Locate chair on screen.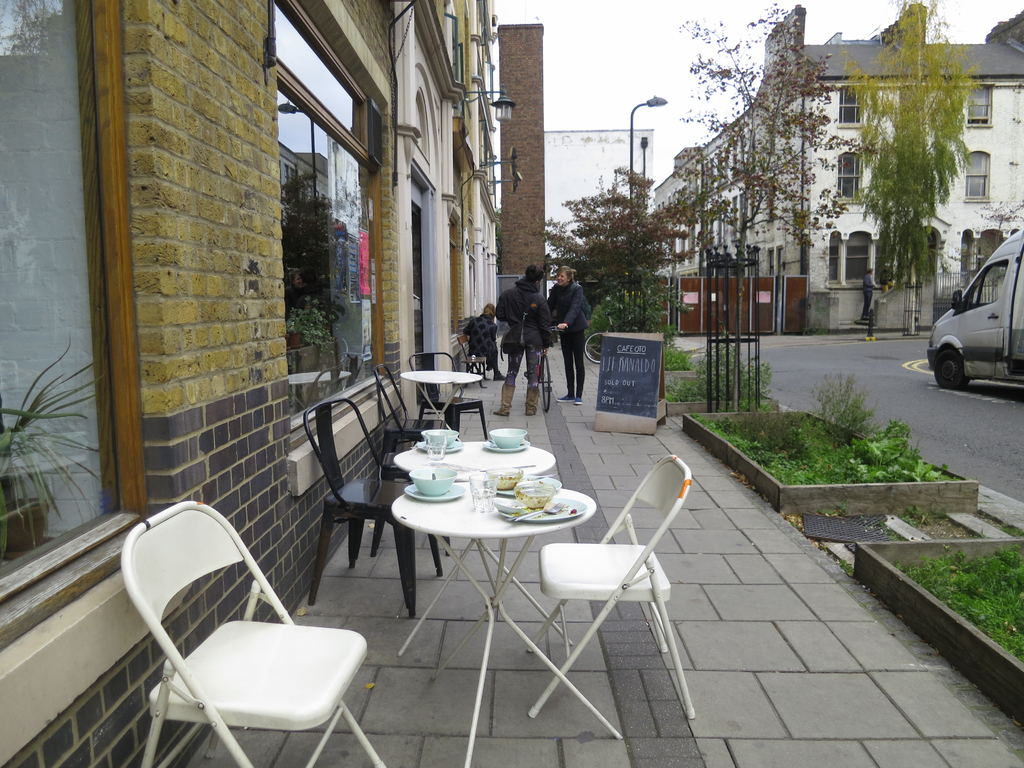
On screen at bbox=[304, 396, 444, 621].
